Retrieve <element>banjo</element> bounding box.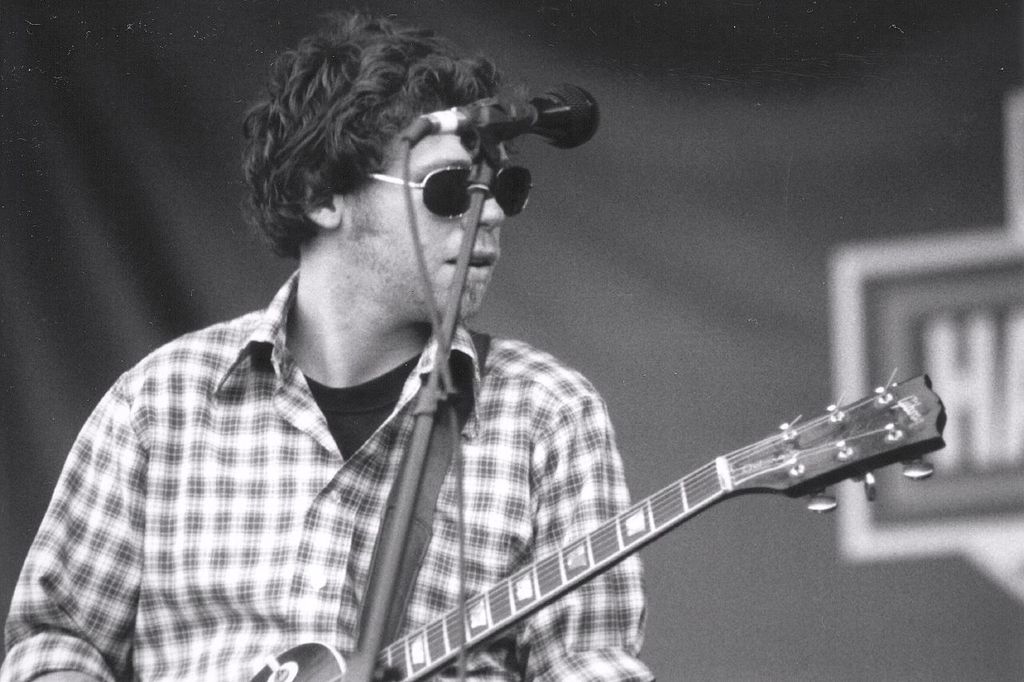
Bounding box: crop(251, 339, 938, 681).
